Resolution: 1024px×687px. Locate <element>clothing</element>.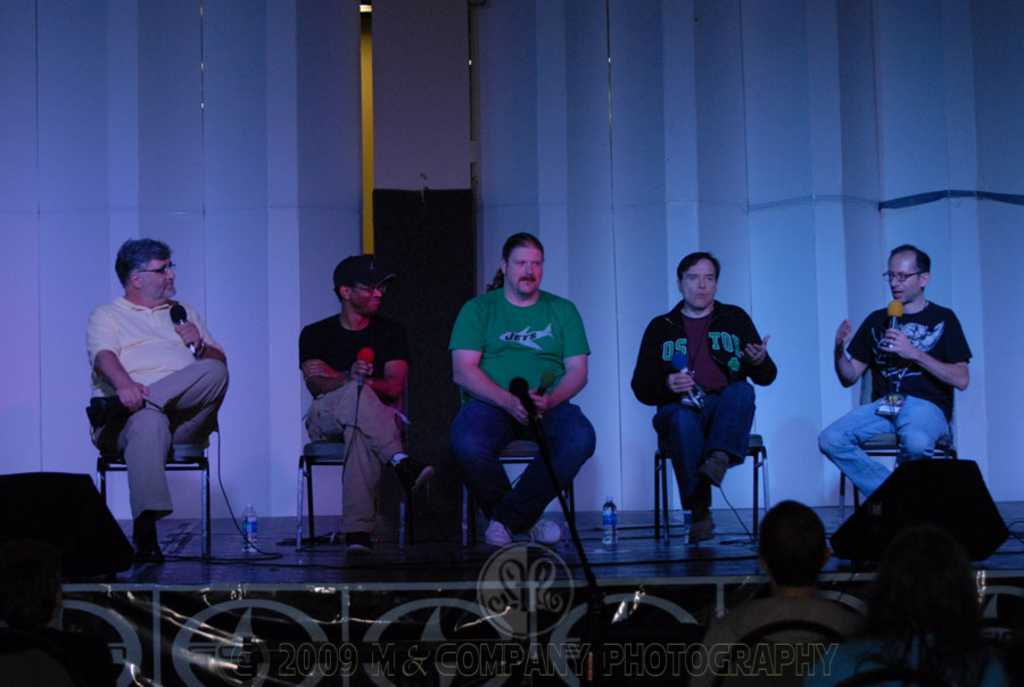
(814, 299, 974, 502).
